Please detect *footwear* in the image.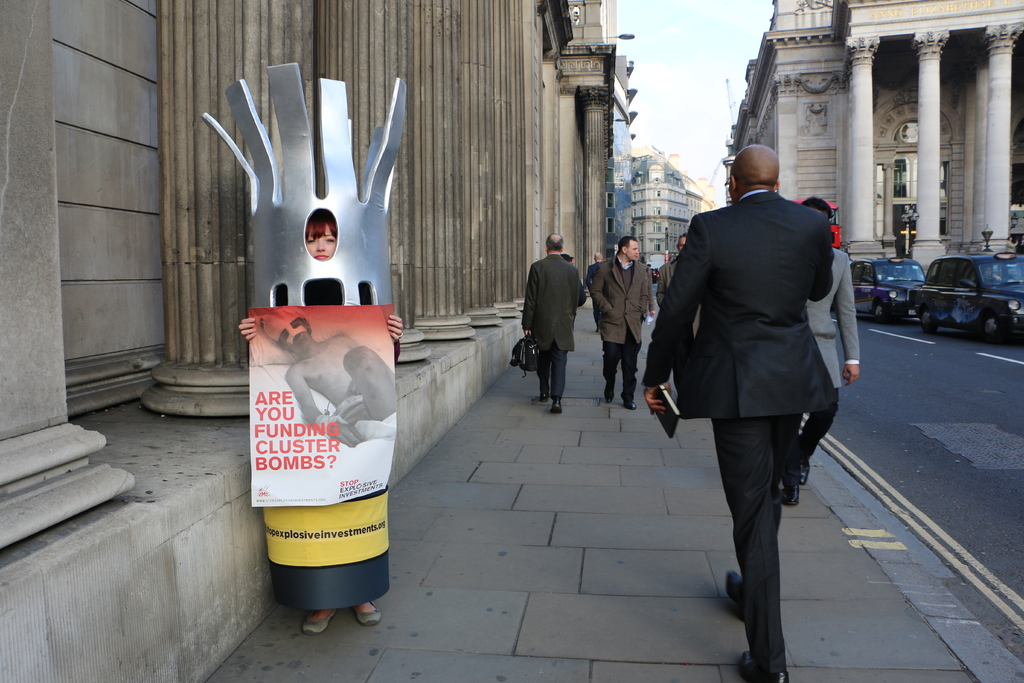
bbox=[797, 456, 812, 487].
